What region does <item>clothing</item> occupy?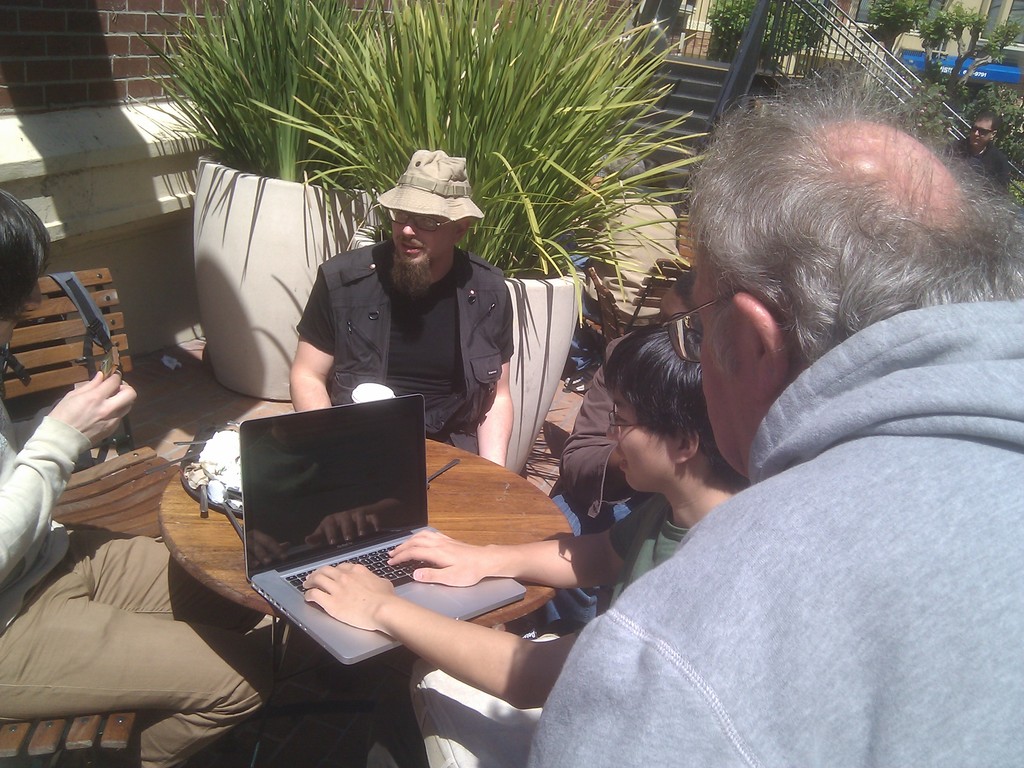
rect(561, 327, 640, 504).
